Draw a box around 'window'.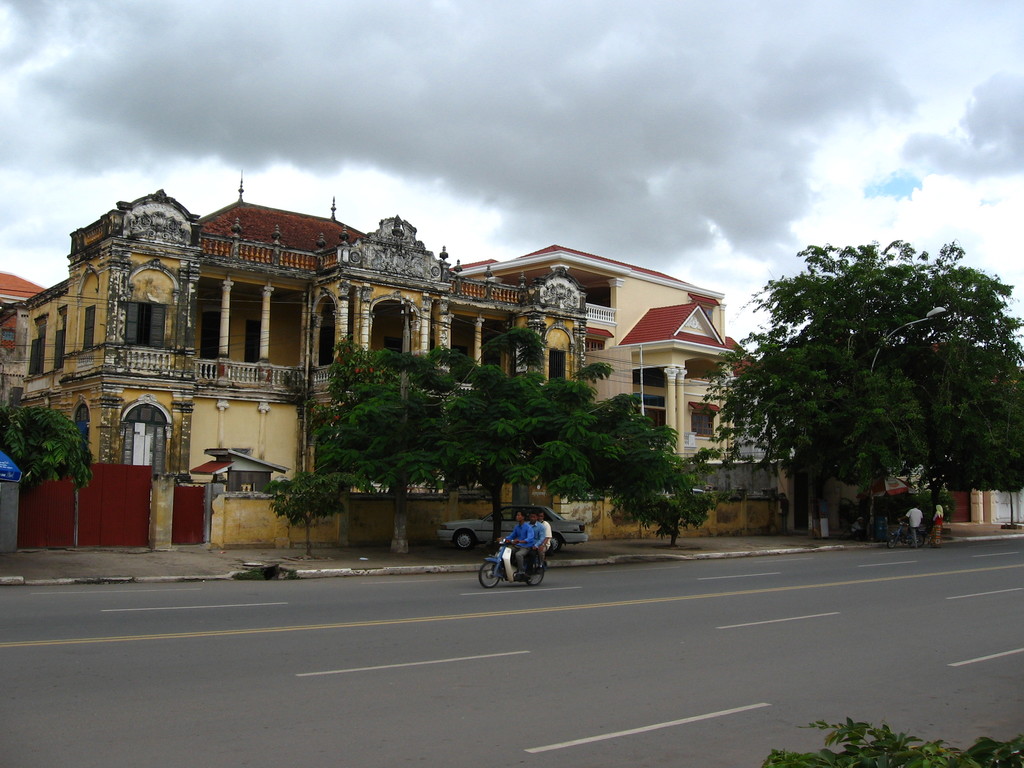
locate(124, 402, 166, 475).
